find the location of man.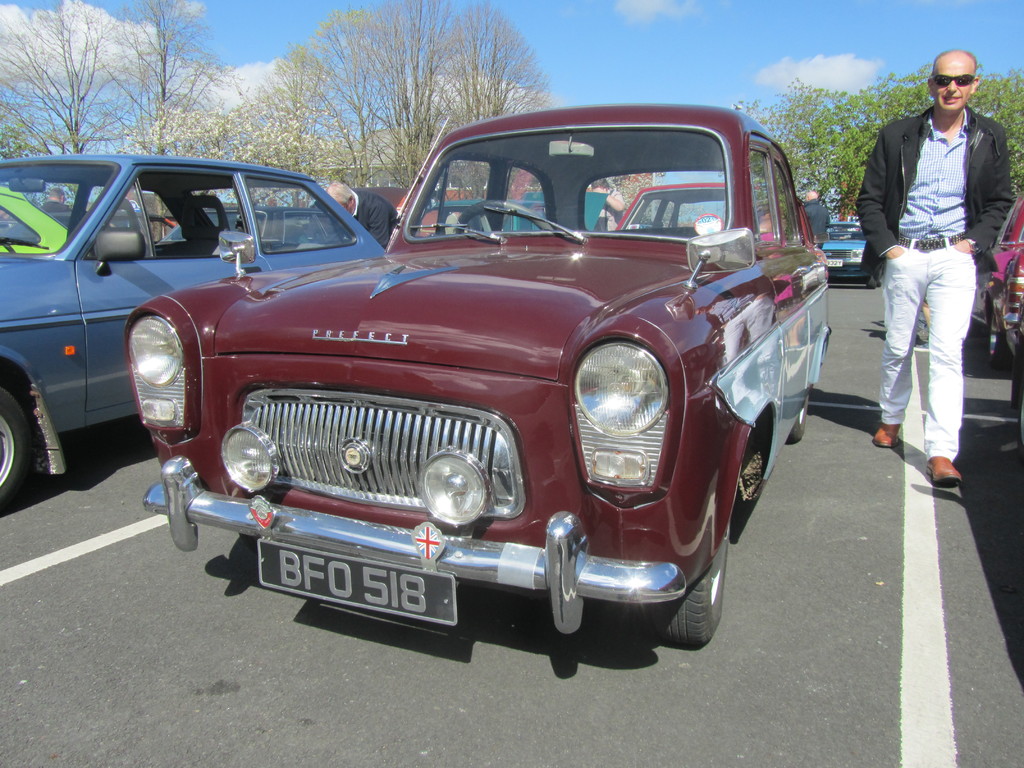
Location: locate(804, 188, 831, 252).
